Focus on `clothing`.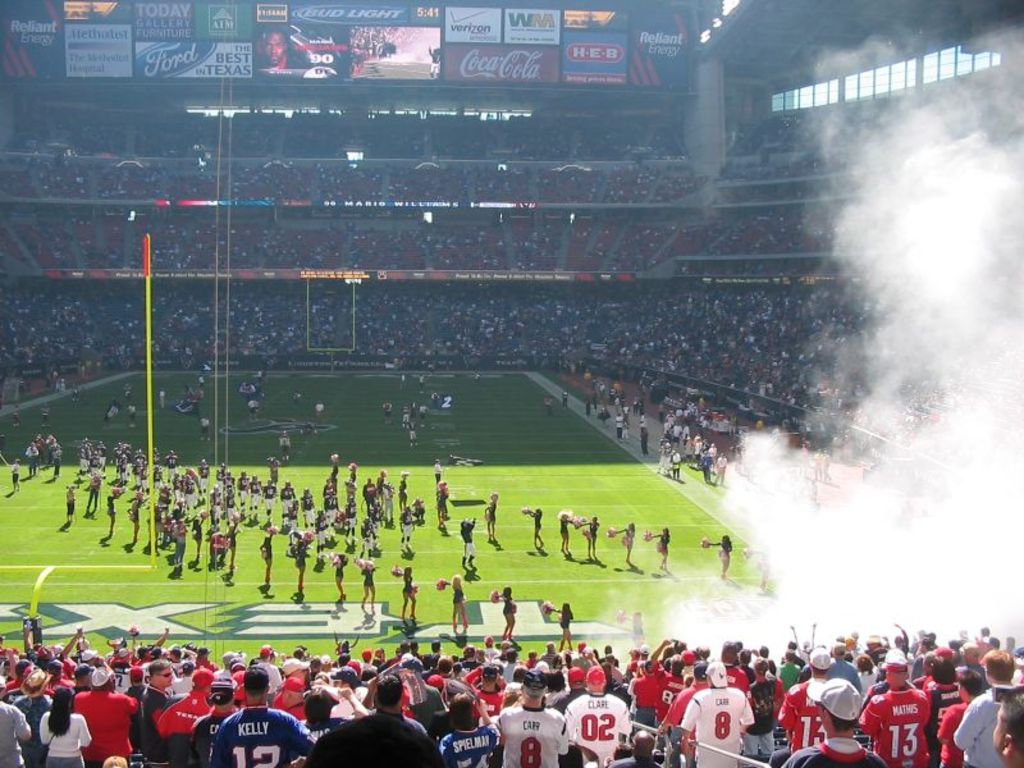
Focused at bbox(335, 554, 344, 588).
